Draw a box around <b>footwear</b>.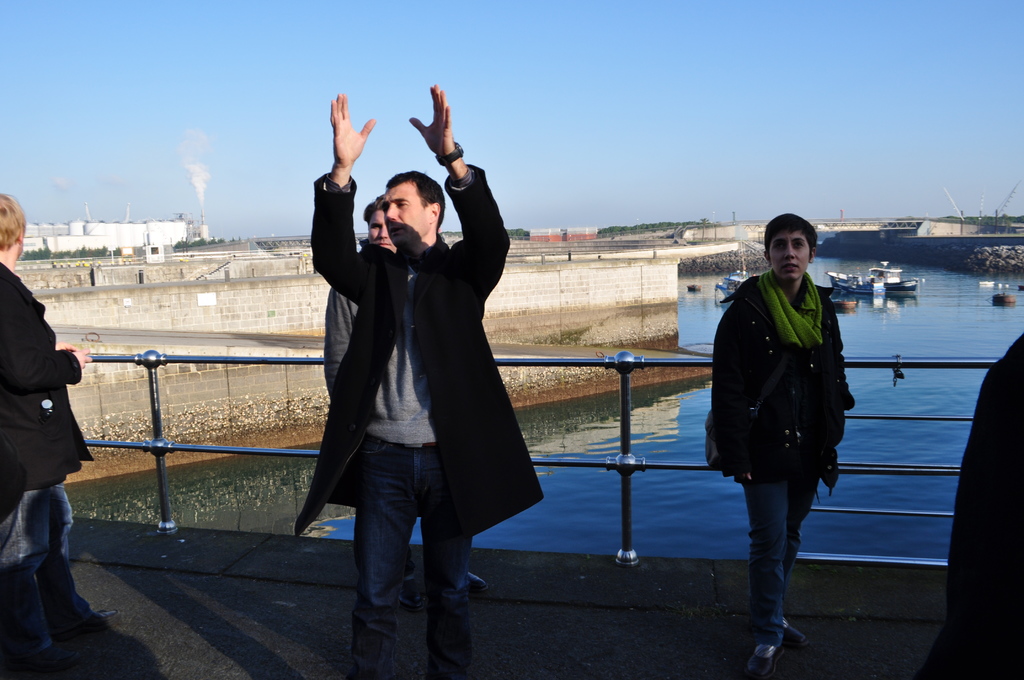
pyautogui.locateOnScreen(780, 617, 806, 652).
